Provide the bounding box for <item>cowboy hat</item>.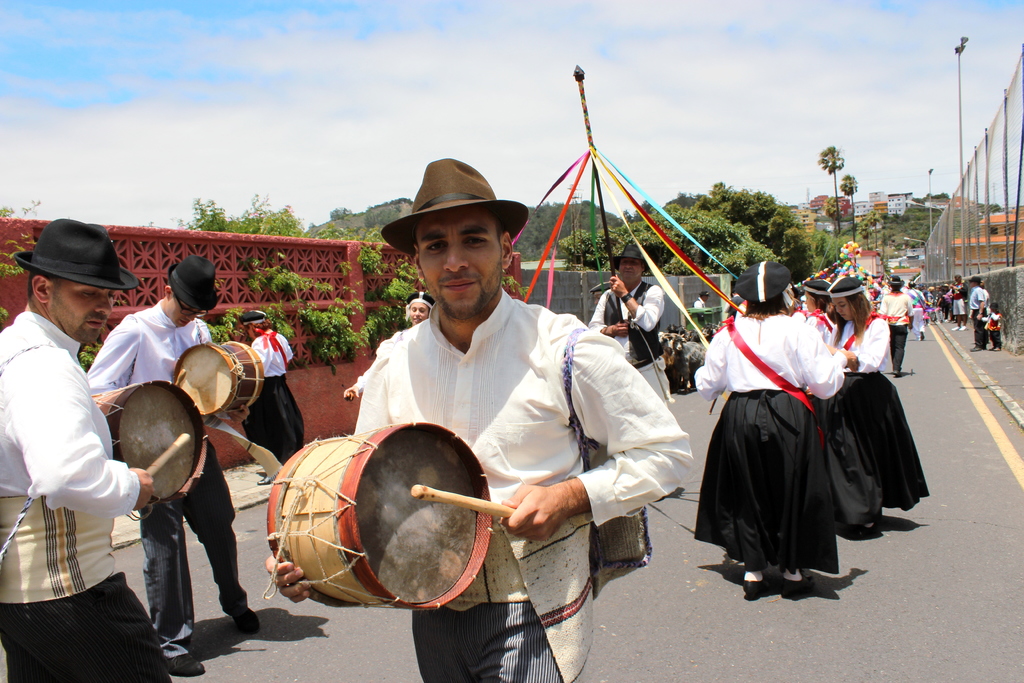
crop(163, 255, 221, 308).
